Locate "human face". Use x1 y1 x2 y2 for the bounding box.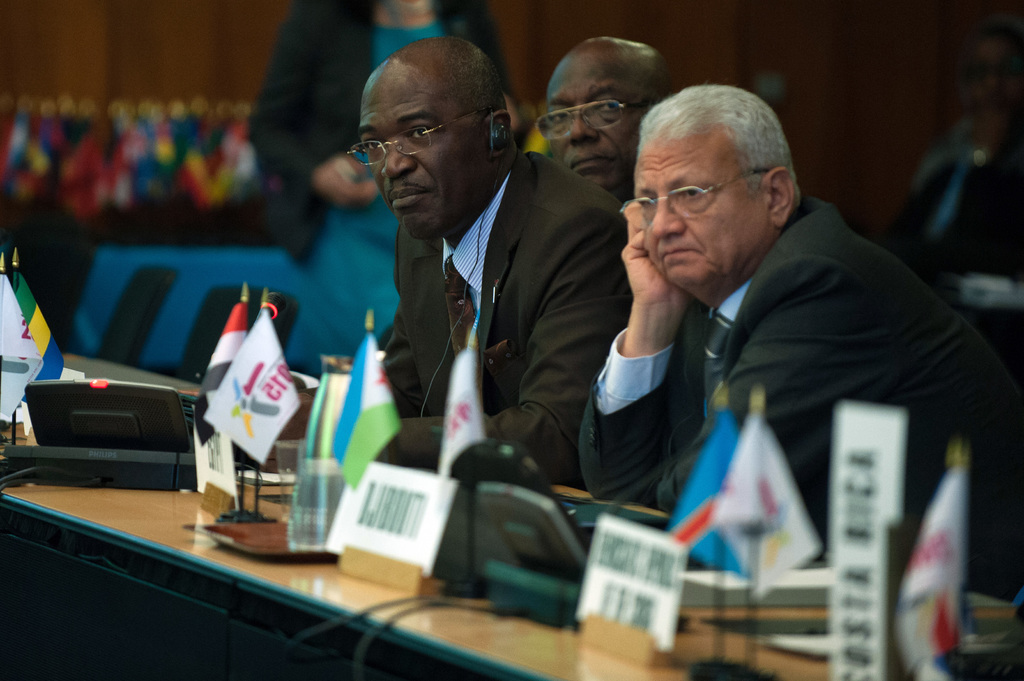
635 129 770 293.
